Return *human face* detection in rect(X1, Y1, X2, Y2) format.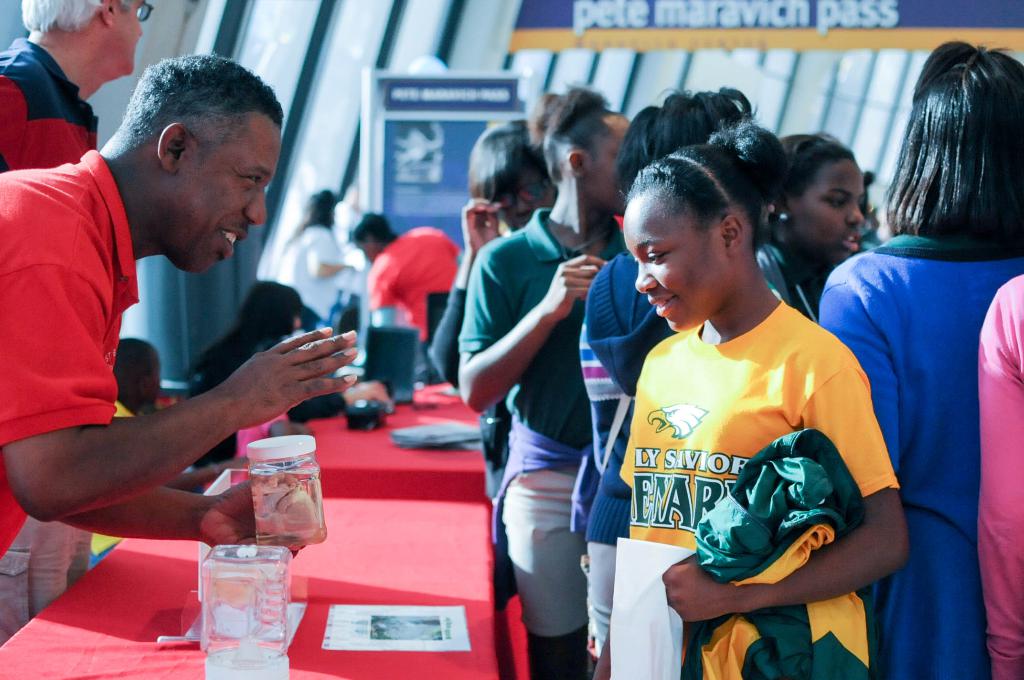
rect(576, 115, 619, 207).
